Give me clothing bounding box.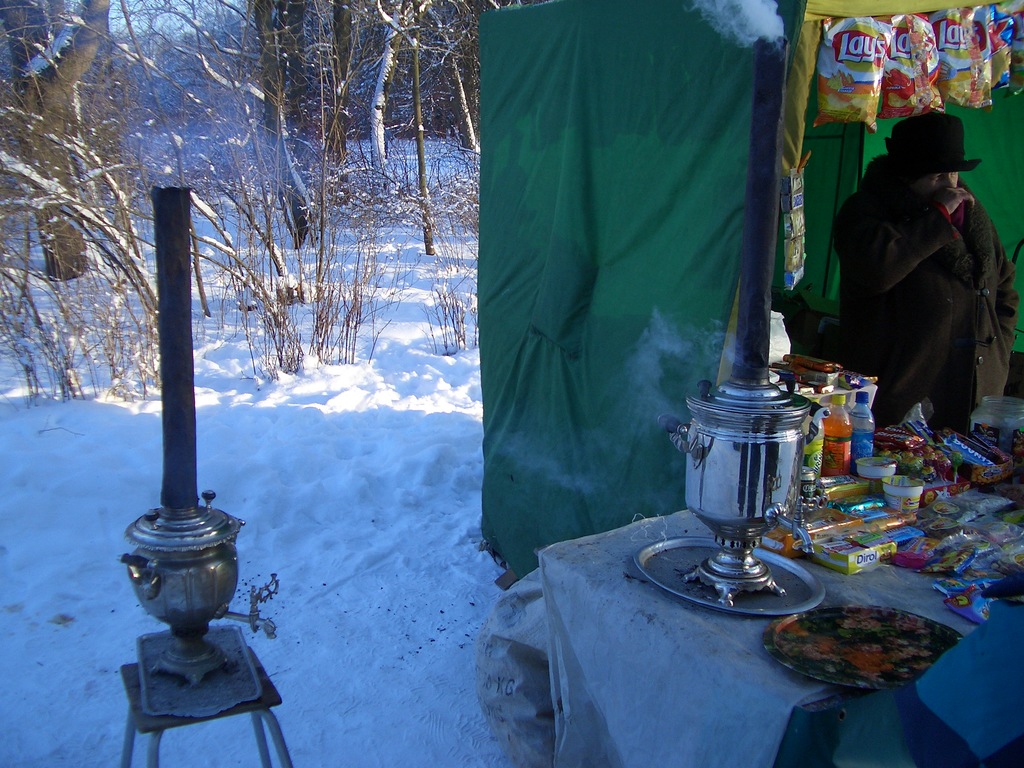
x1=821 y1=100 x2=1007 y2=448.
